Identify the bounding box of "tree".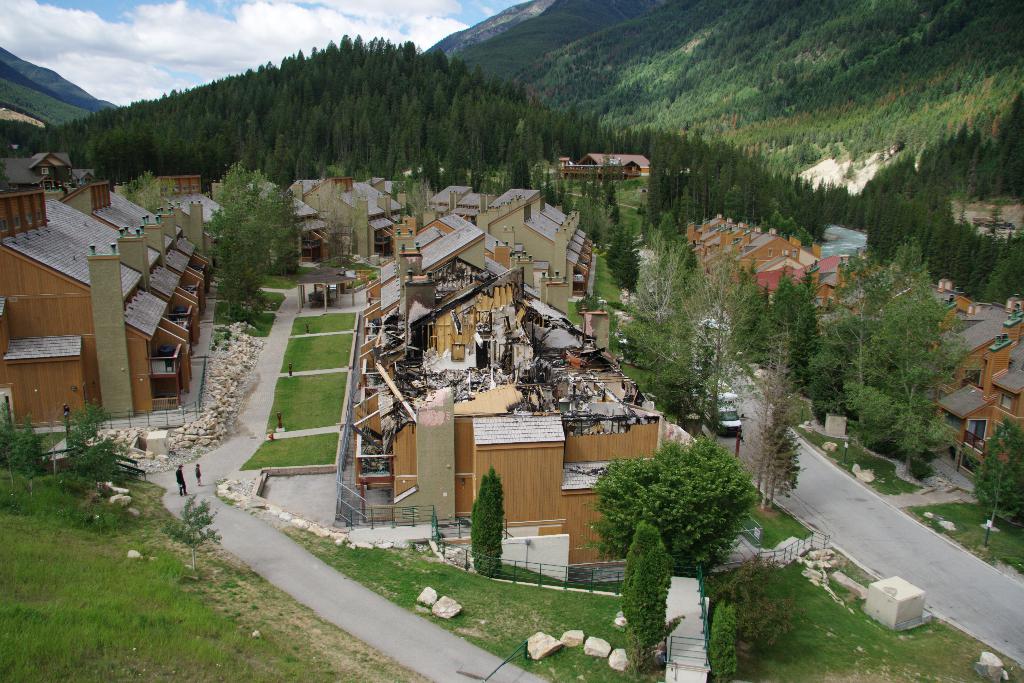
[left=13, top=411, right=50, bottom=493].
